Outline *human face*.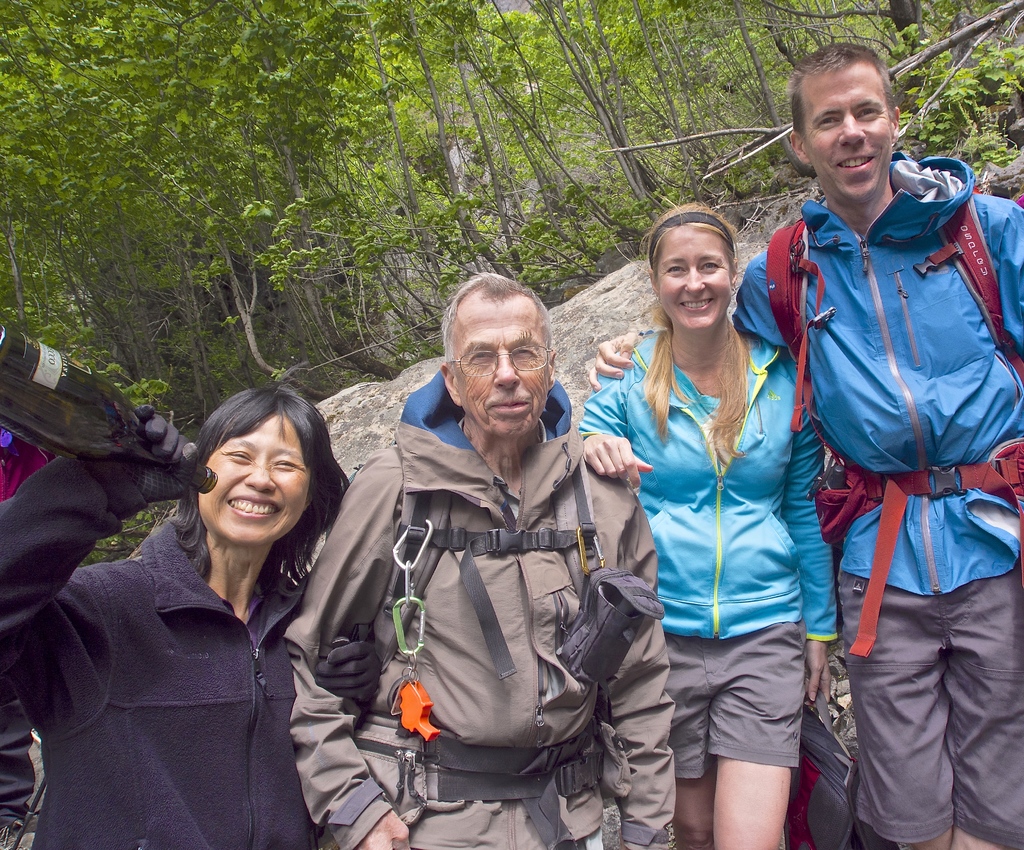
Outline: Rect(659, 231, 732, 331).
